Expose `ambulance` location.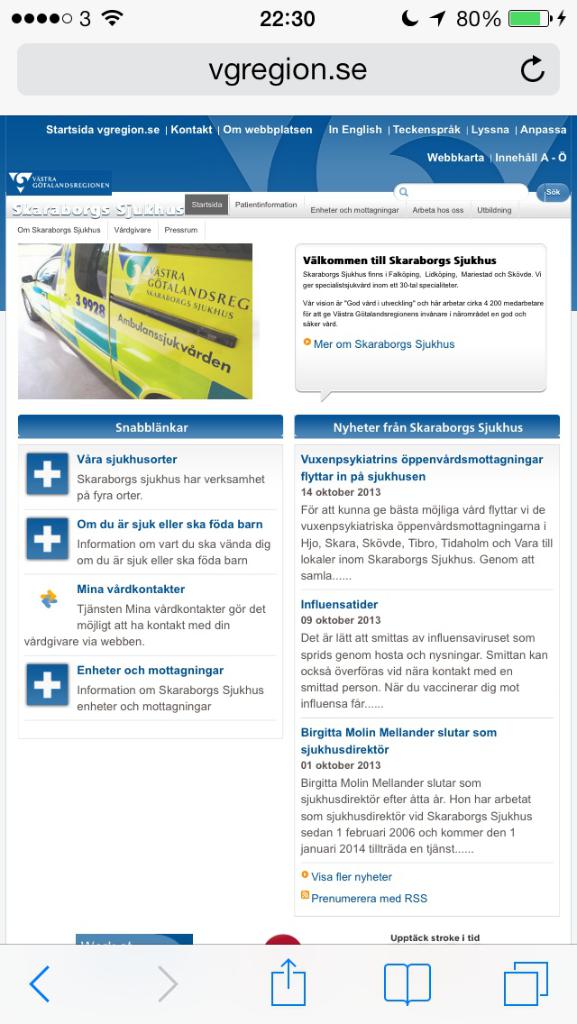
Exposed at left=24, top=244, right=252, bottom=398.
